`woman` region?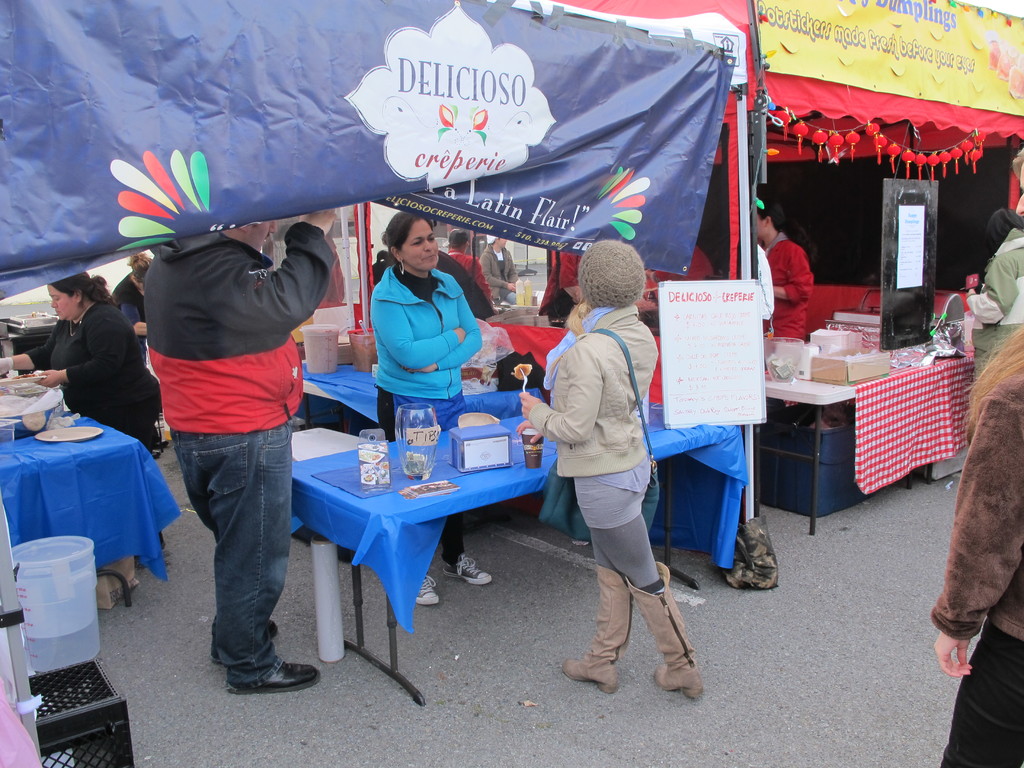
left=345, top=205, right=490, bottom=428
